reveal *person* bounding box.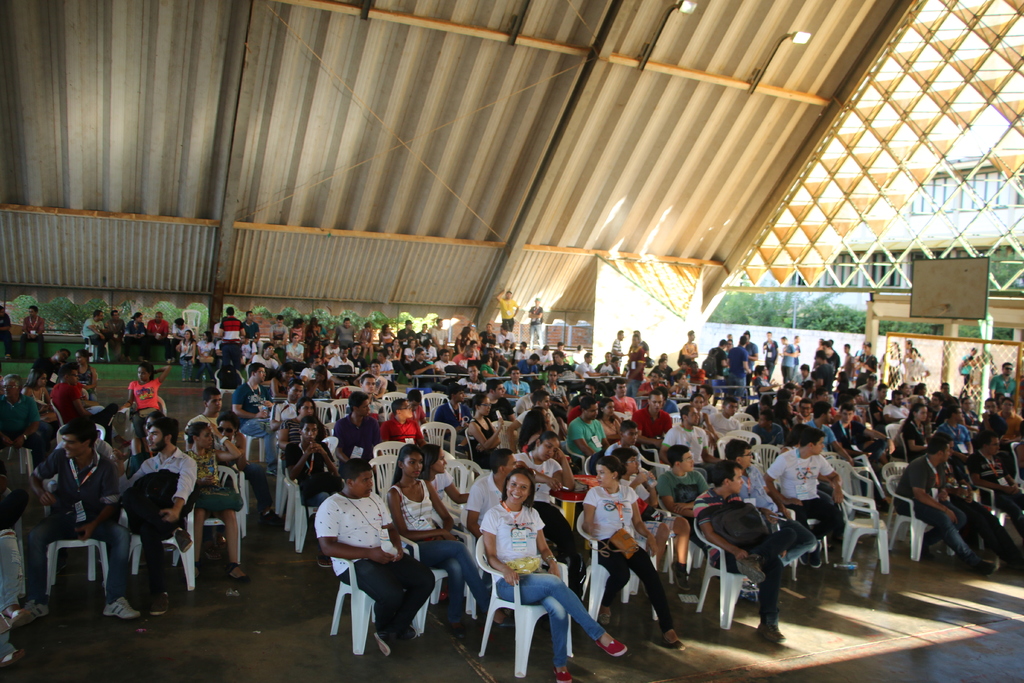
Revealed: left=724, top=333, right=751, bottom=380.
